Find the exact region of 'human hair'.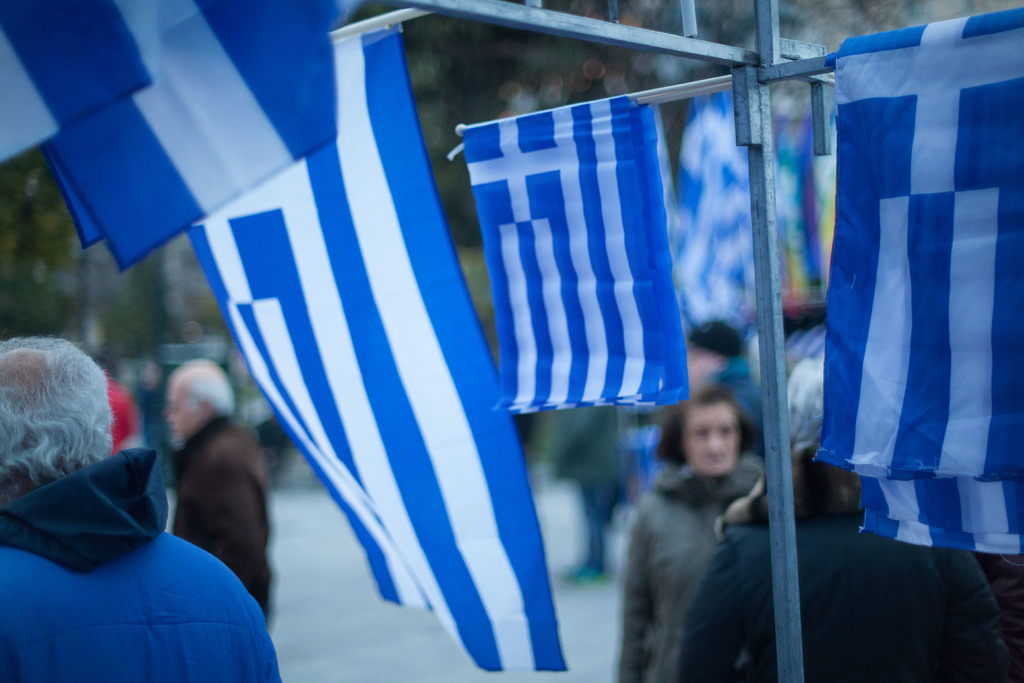
Exact region: box(655, 384, 755, 476).
